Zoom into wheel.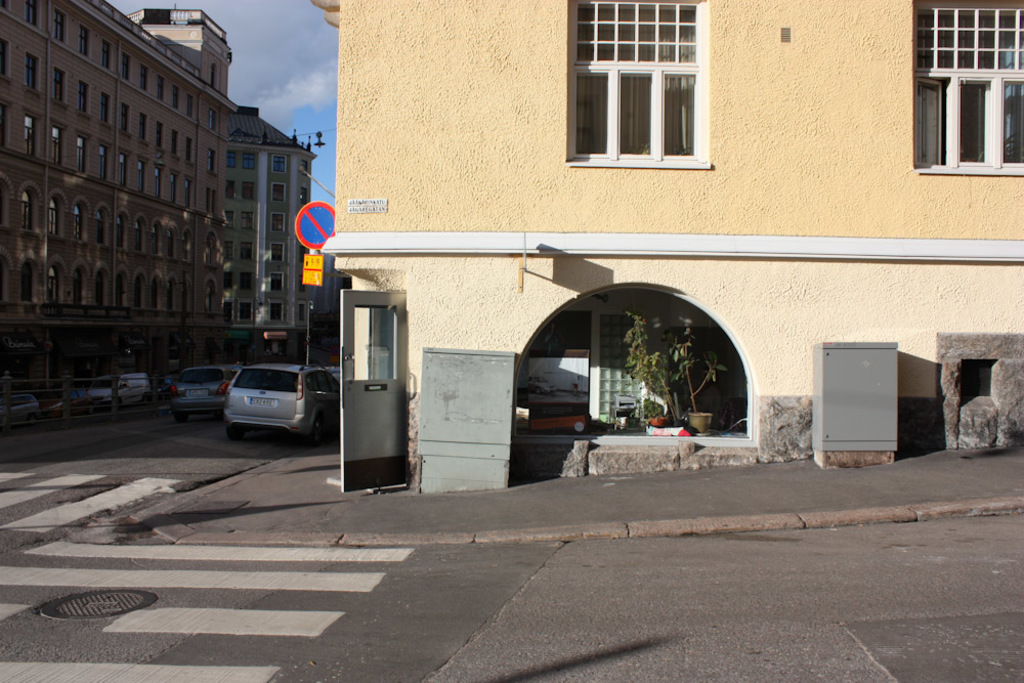
Zoom target: box(88, 407, 97, 418).
